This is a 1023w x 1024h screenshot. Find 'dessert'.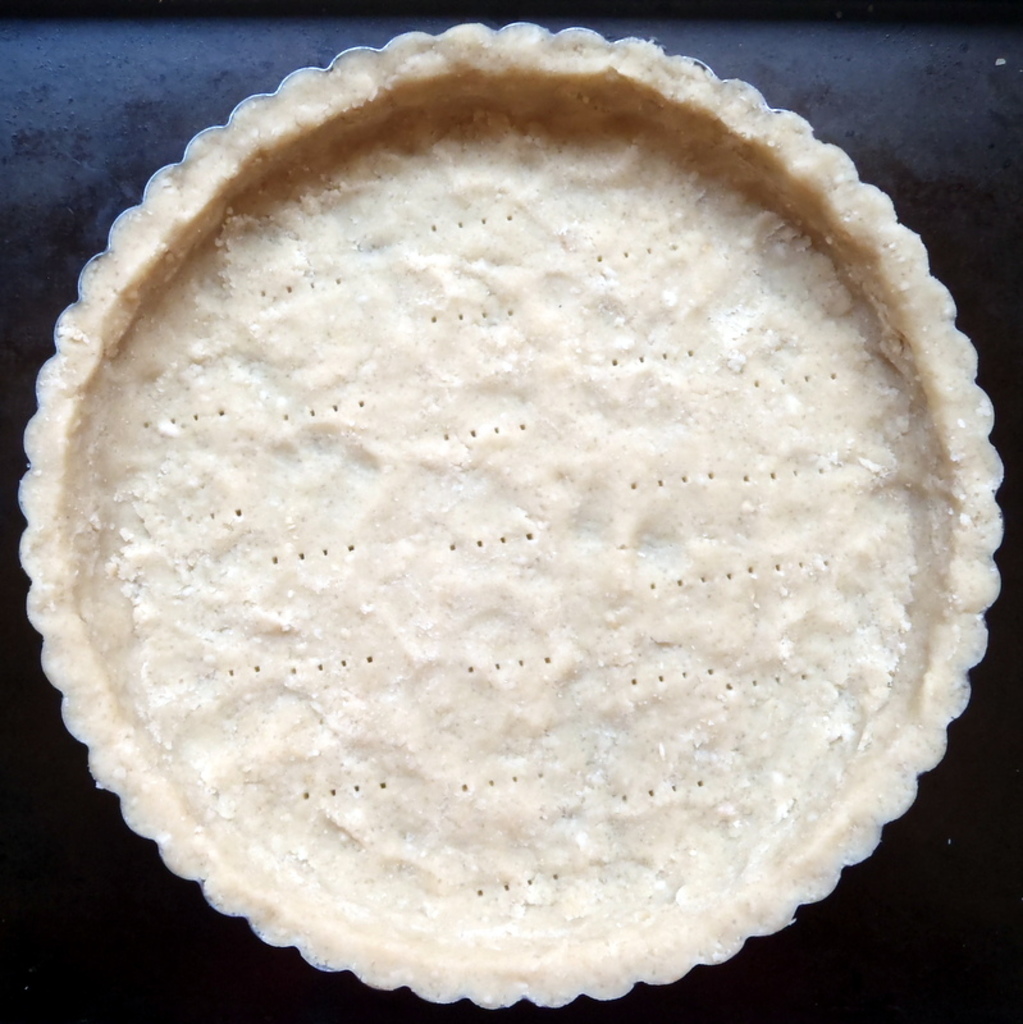
Bounding box: detection(13, 26, 1004, 1010).
